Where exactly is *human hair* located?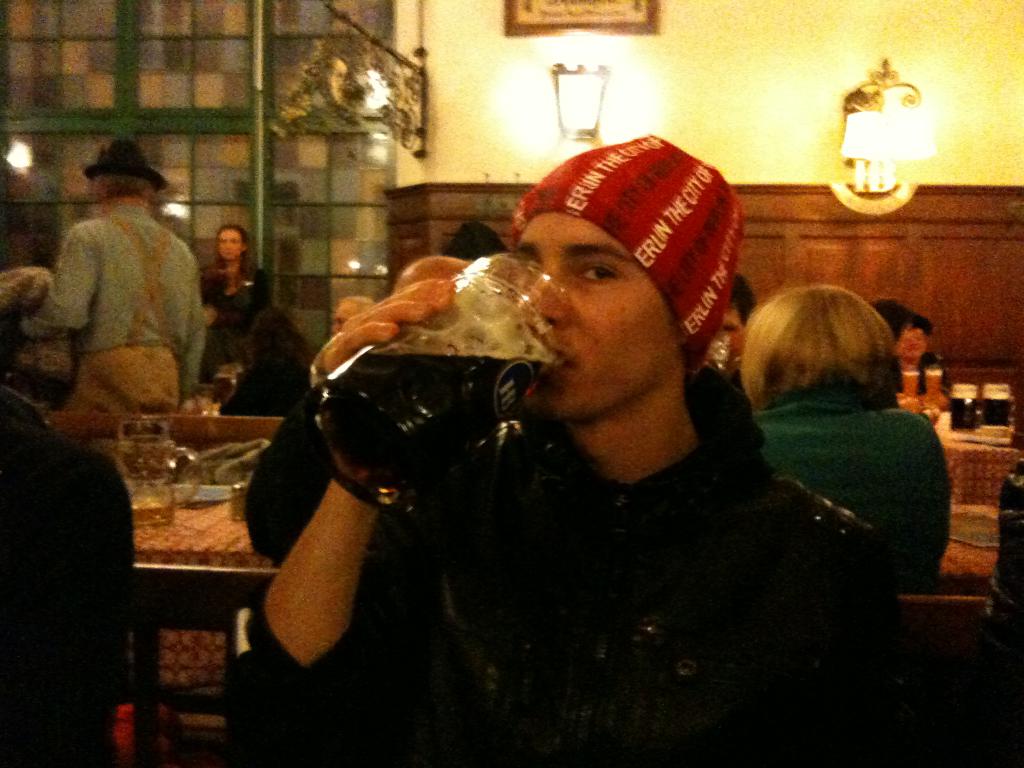
Its bounding box is (726,274,755,331).
